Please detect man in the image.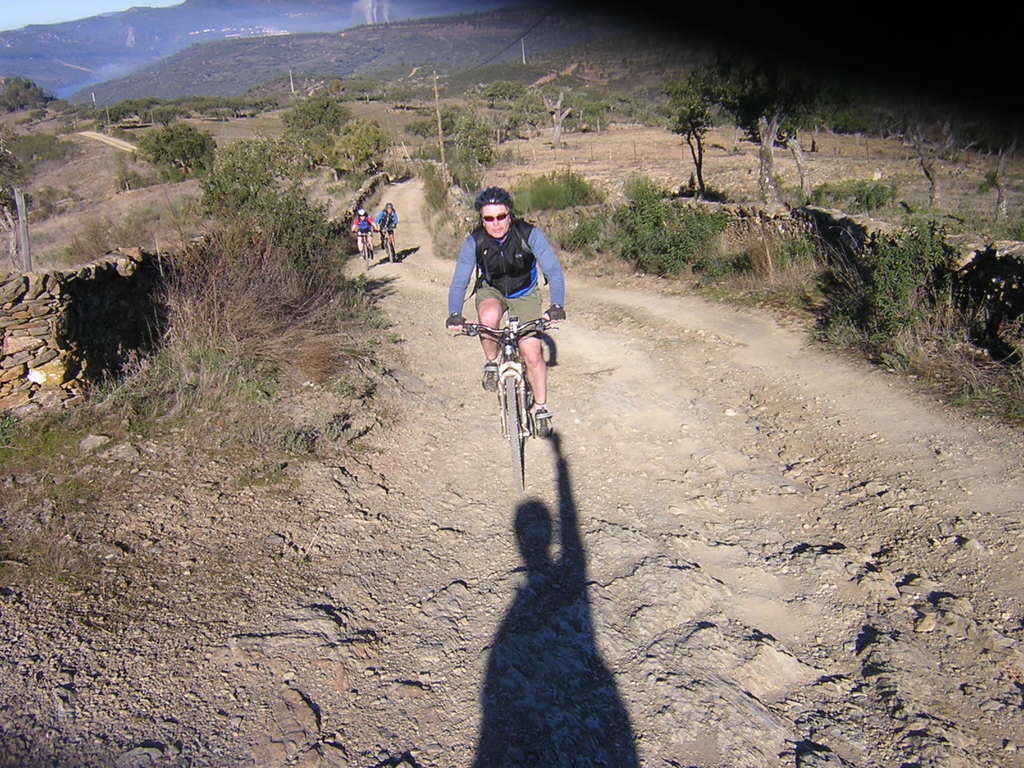
select_region(439, 201, 566, 484).
